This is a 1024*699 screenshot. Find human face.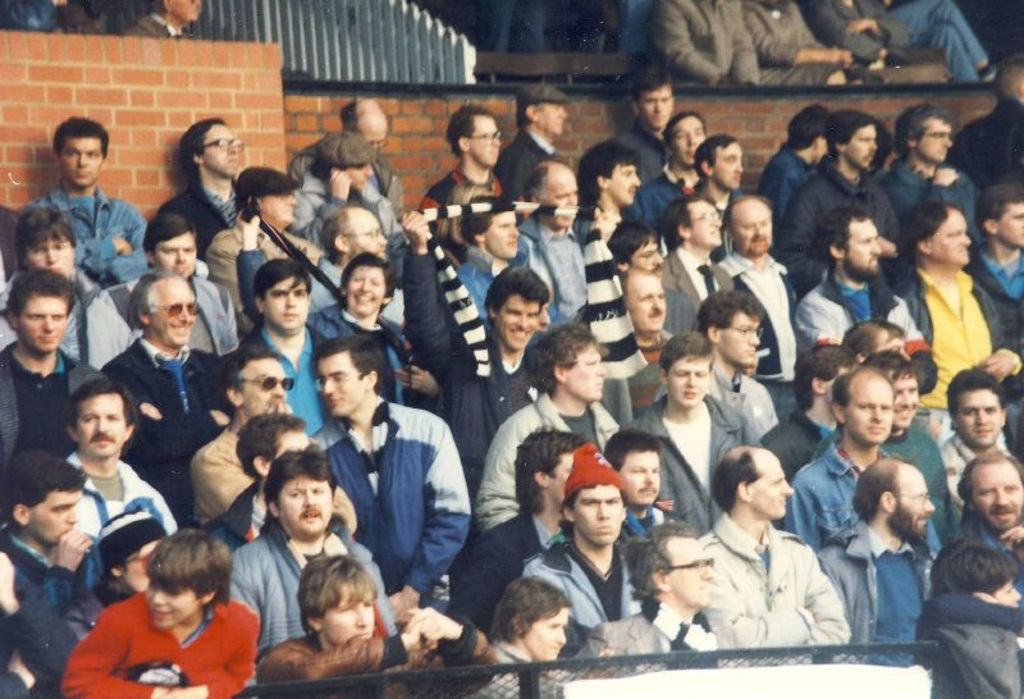
Bounding box: (left=964, top=458, right=1023, bottom=529).
